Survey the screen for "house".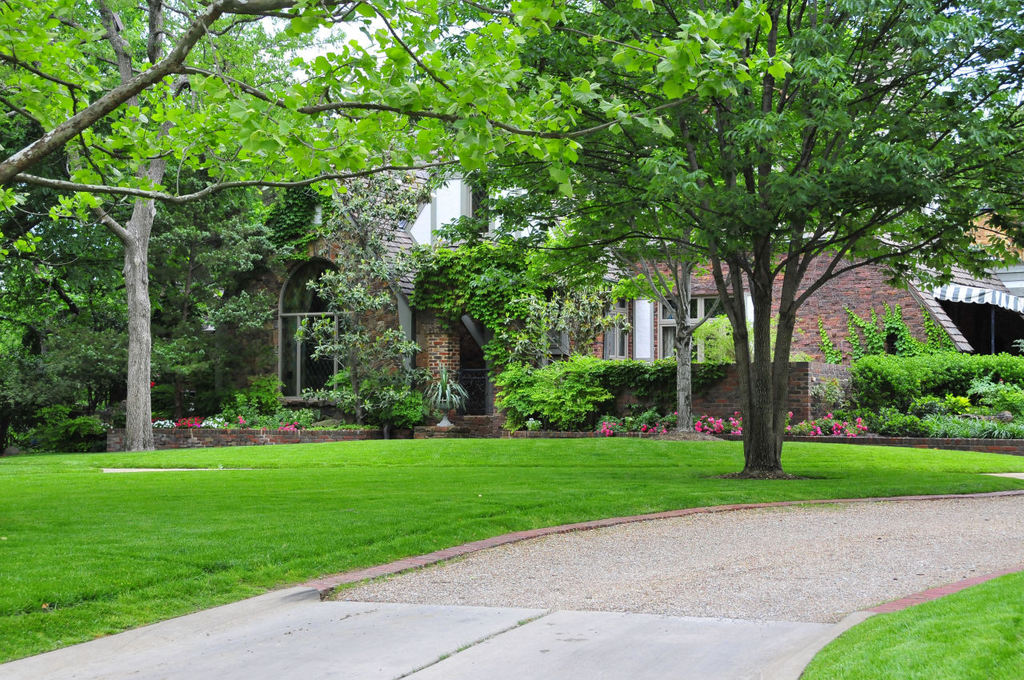
Survey found: locate(220, 183, 1023, 434).
